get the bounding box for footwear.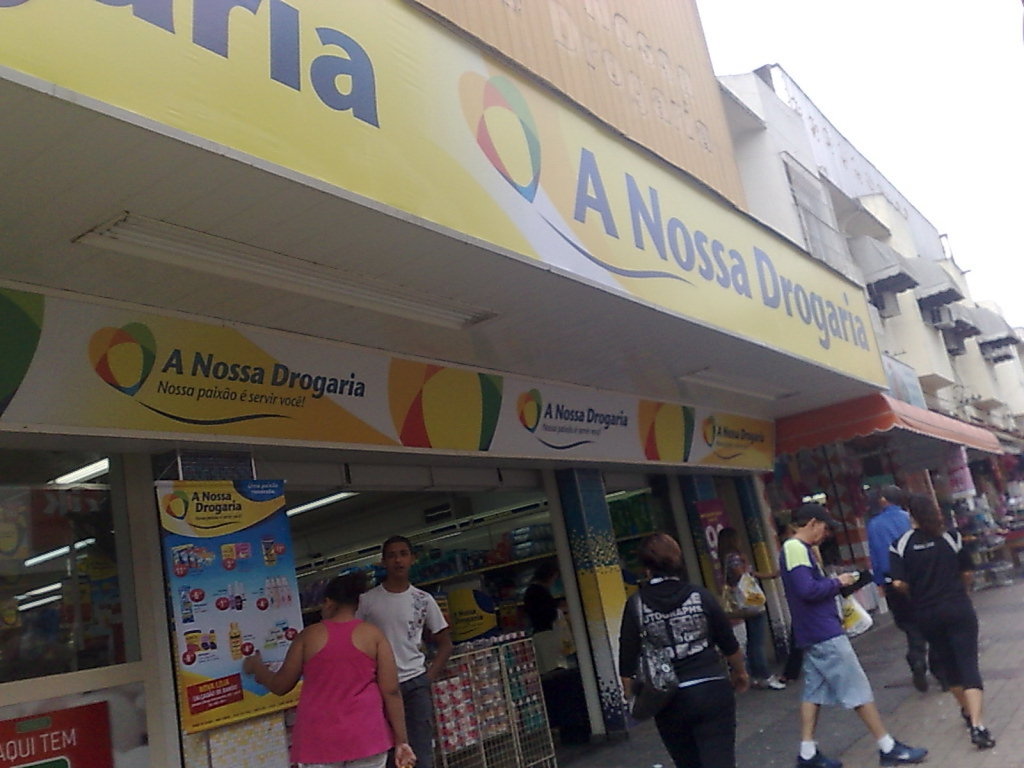
<region>915, 671, 931, 694</region>.
